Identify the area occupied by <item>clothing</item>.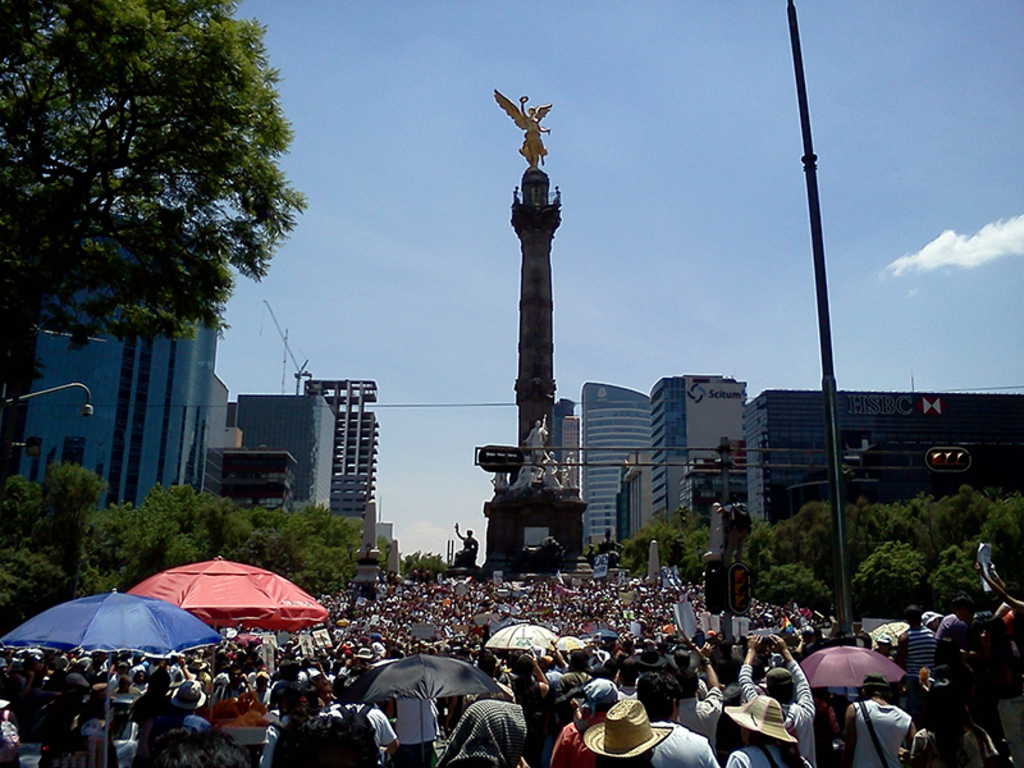
Area: pyautogui.locateOnScreen(394, 694, 442, 767).
